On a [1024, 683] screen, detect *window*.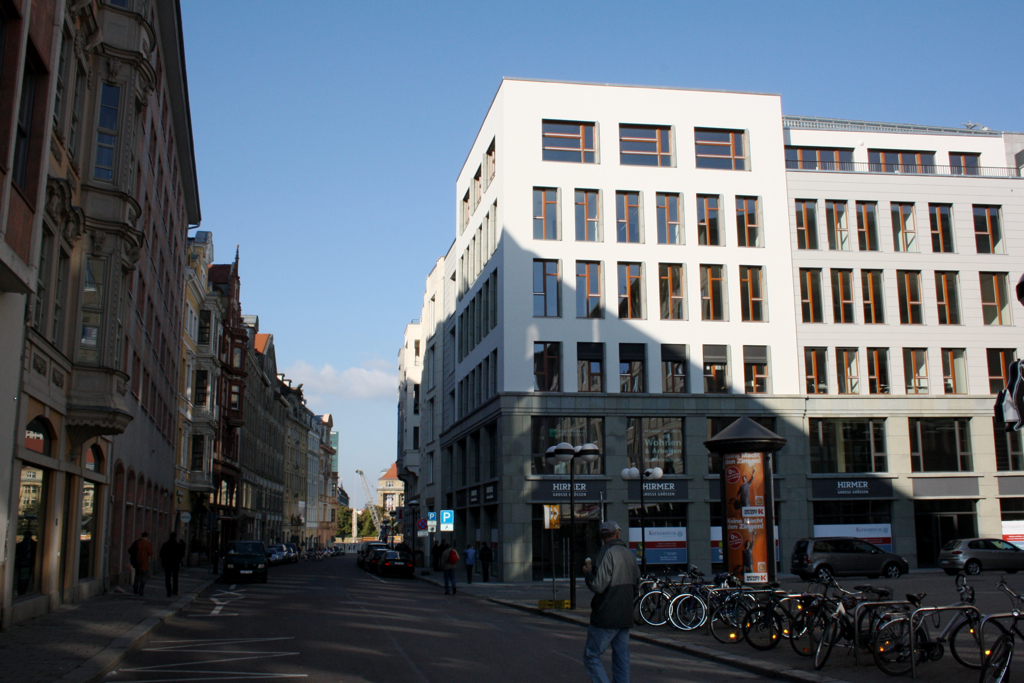
[left=941, top=147, right=986, bottom=176].
